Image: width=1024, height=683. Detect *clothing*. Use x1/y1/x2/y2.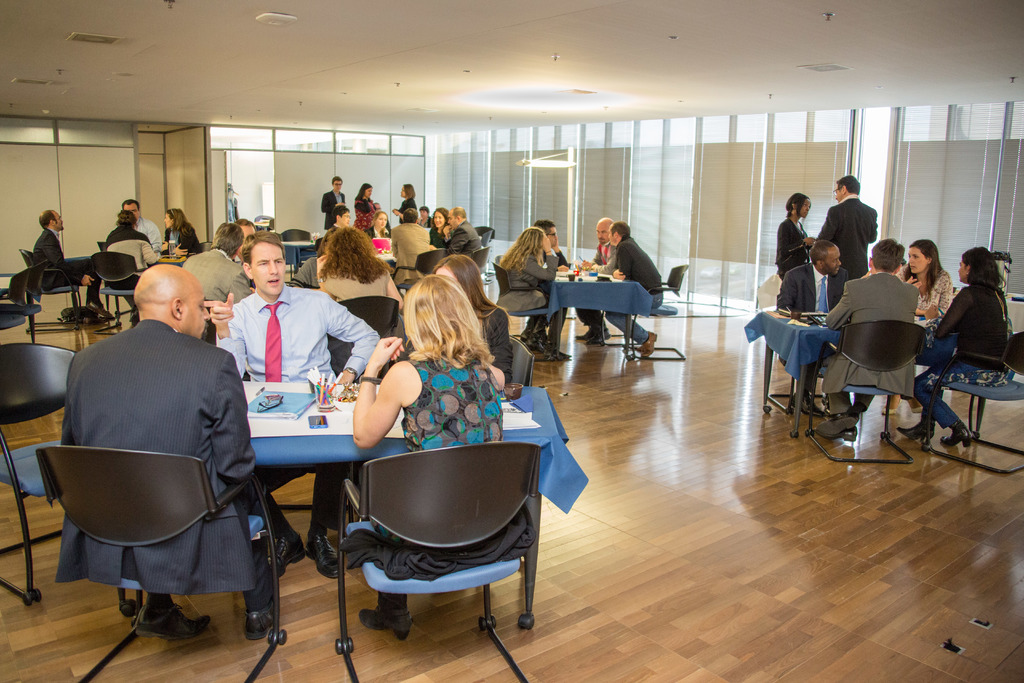
500/242/564/331.
